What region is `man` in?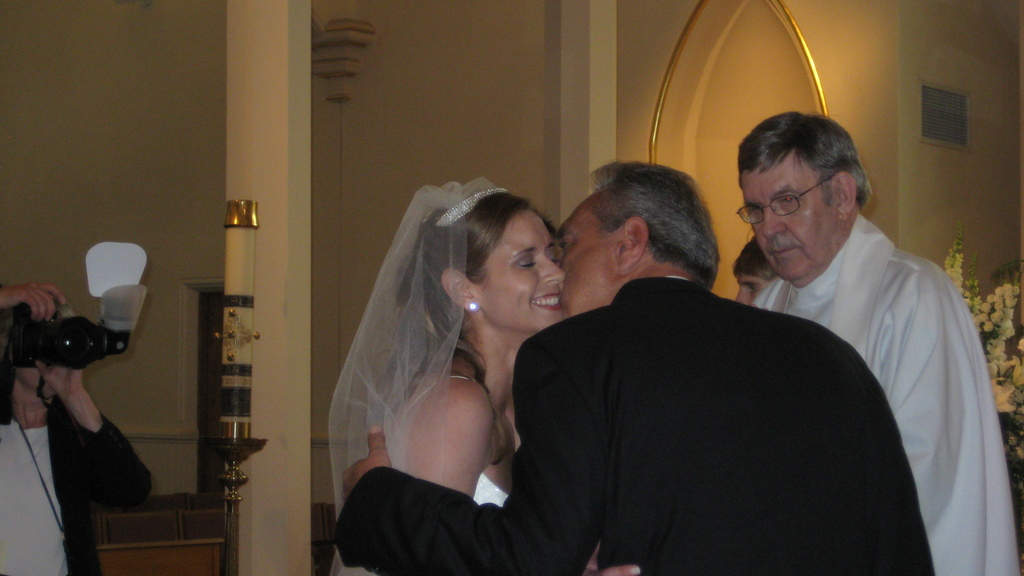
<region>750, 106, 1015, 575</region>.
